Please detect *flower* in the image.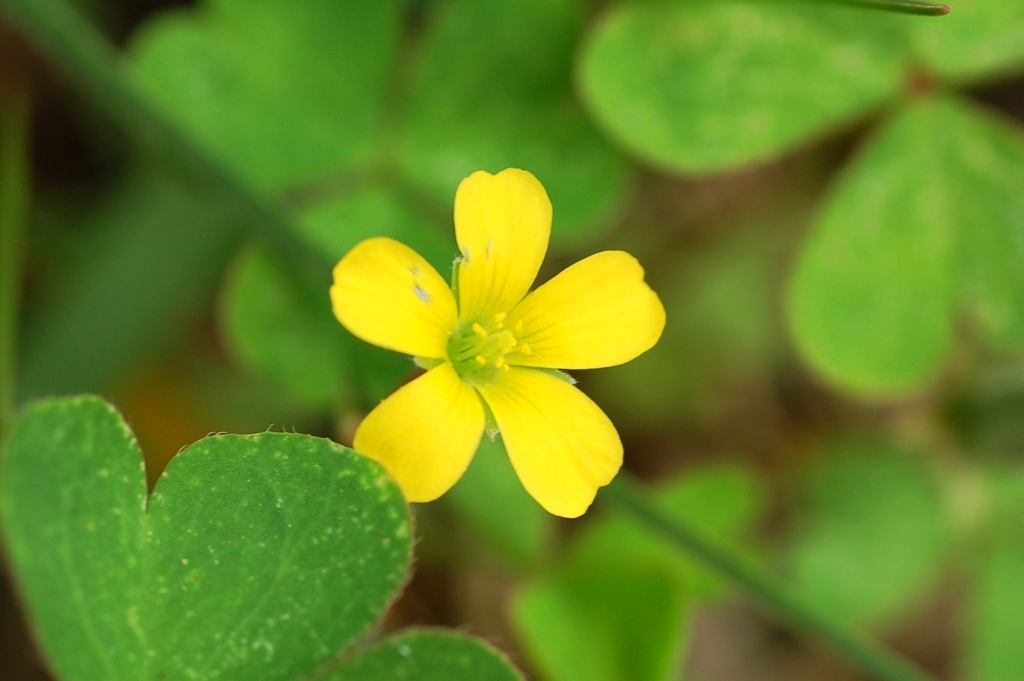
left=321, top=160, right=671, bottom=517.
